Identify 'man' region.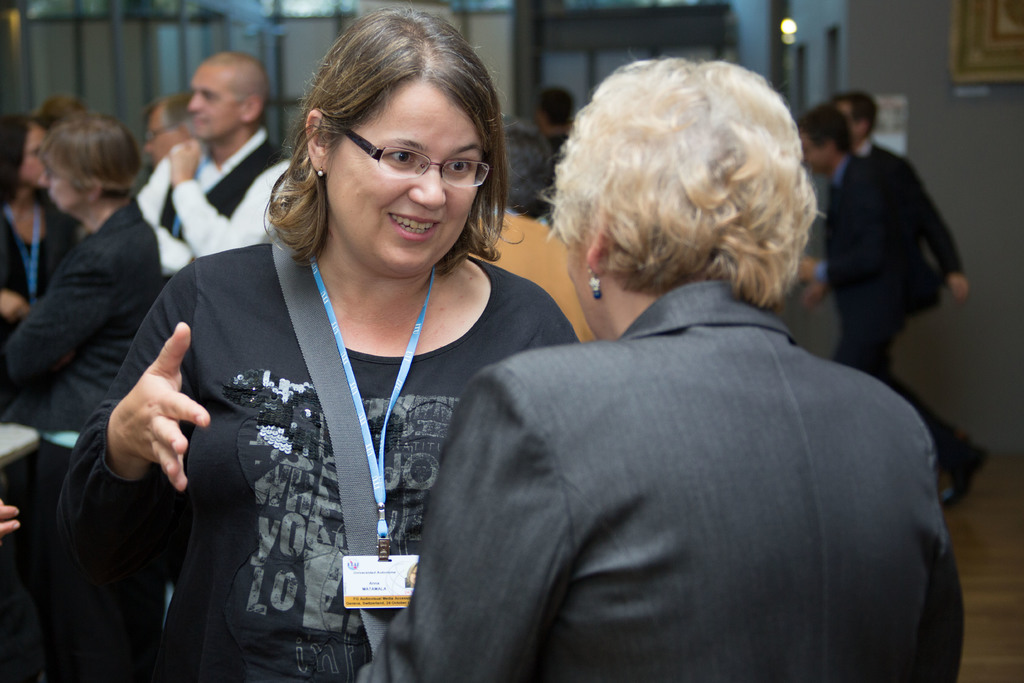
Region: [x1=797, y1=99, x2=988, y2=502].
